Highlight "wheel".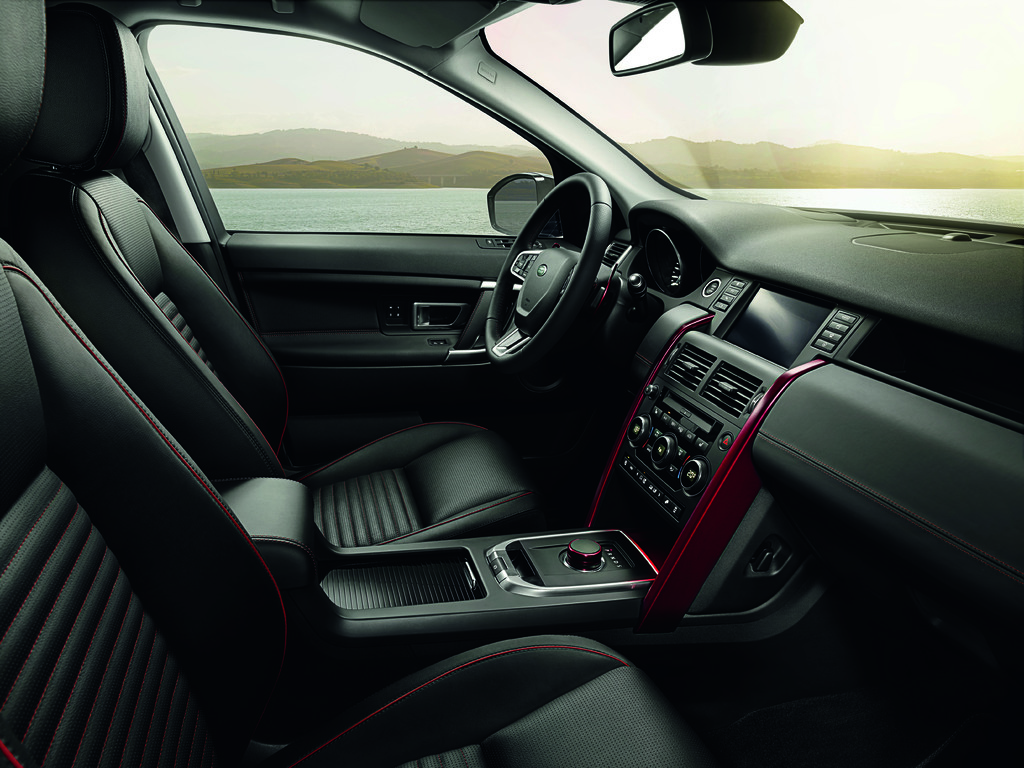
Highlighted region: crop(479, 171, 613, 370).
